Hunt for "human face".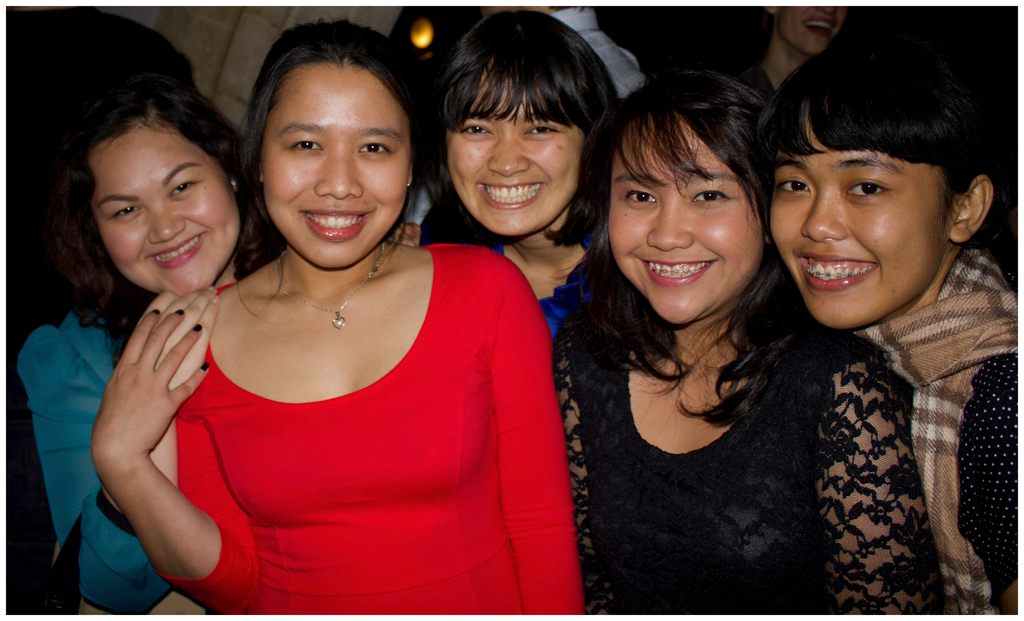
Hunted down at (x1=779, y1=0, x2=850, y2=54).
